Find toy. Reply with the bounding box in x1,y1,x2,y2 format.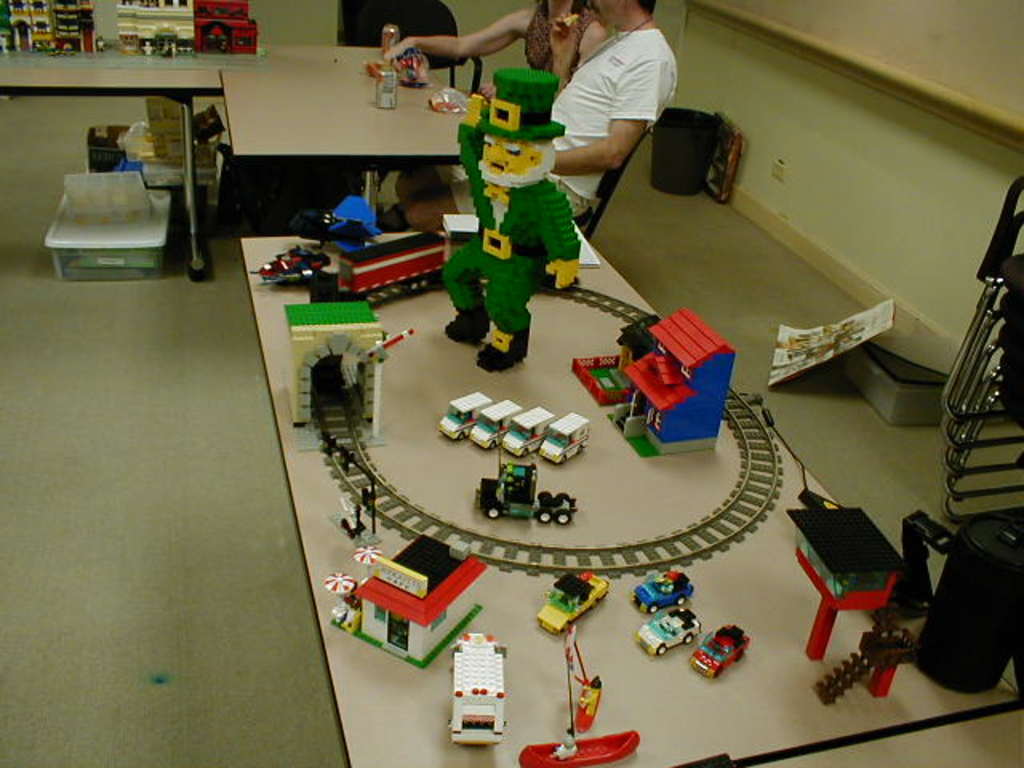
331,230,448,293.
